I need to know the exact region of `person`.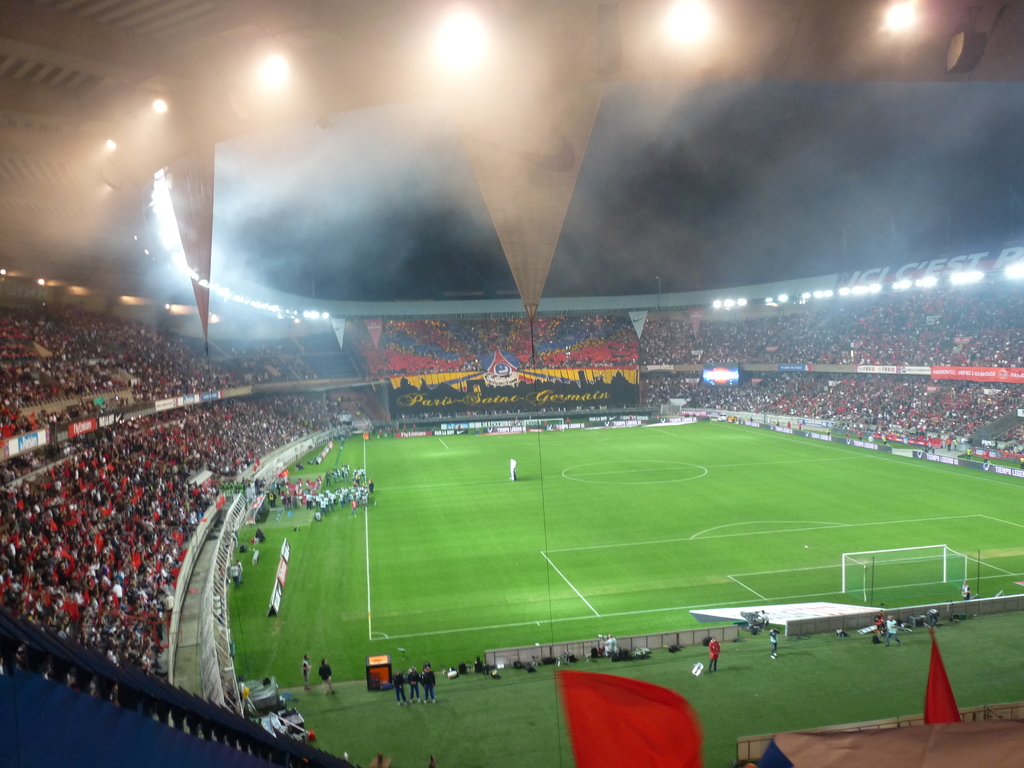
Region: [600,634,618,657].
